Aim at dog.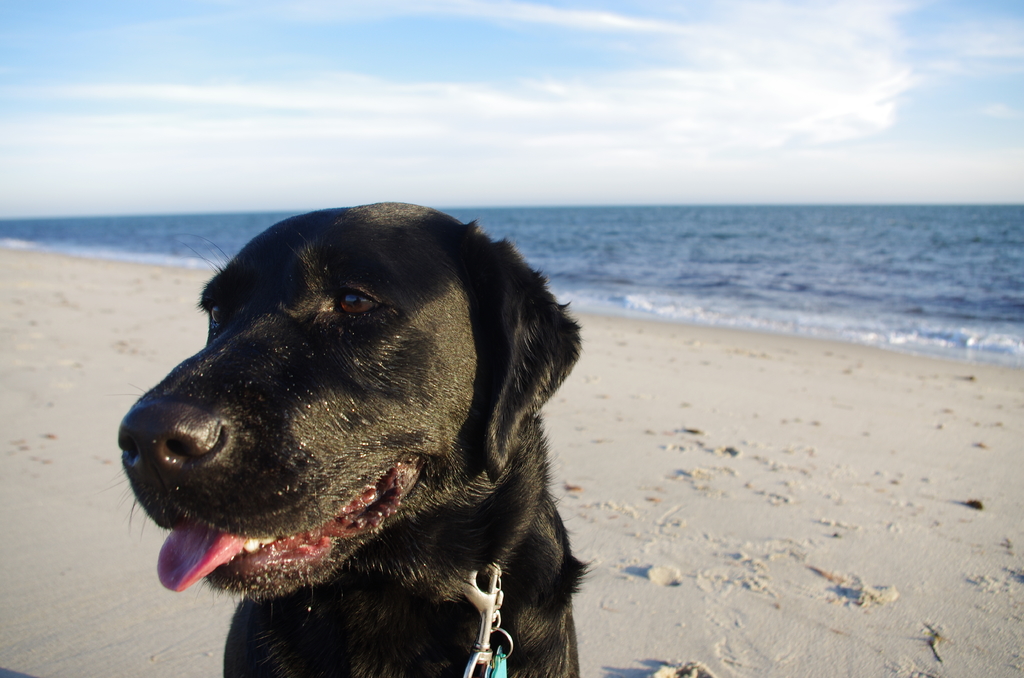
Aimed at box(105, 199, 593, 677).
